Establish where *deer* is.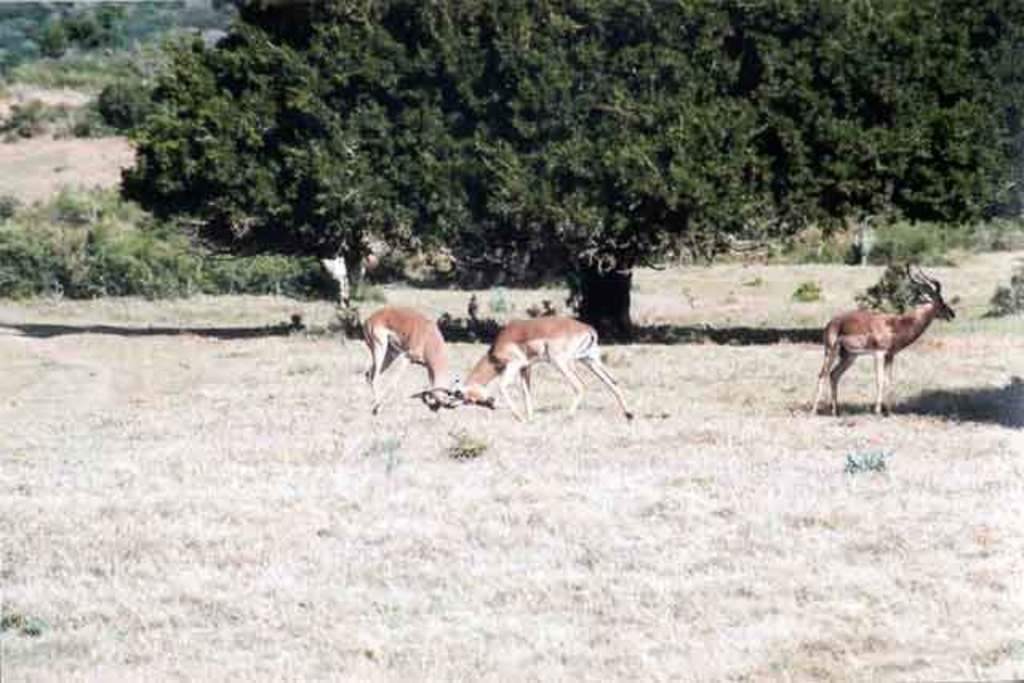
Established at 363/306/453/414.
